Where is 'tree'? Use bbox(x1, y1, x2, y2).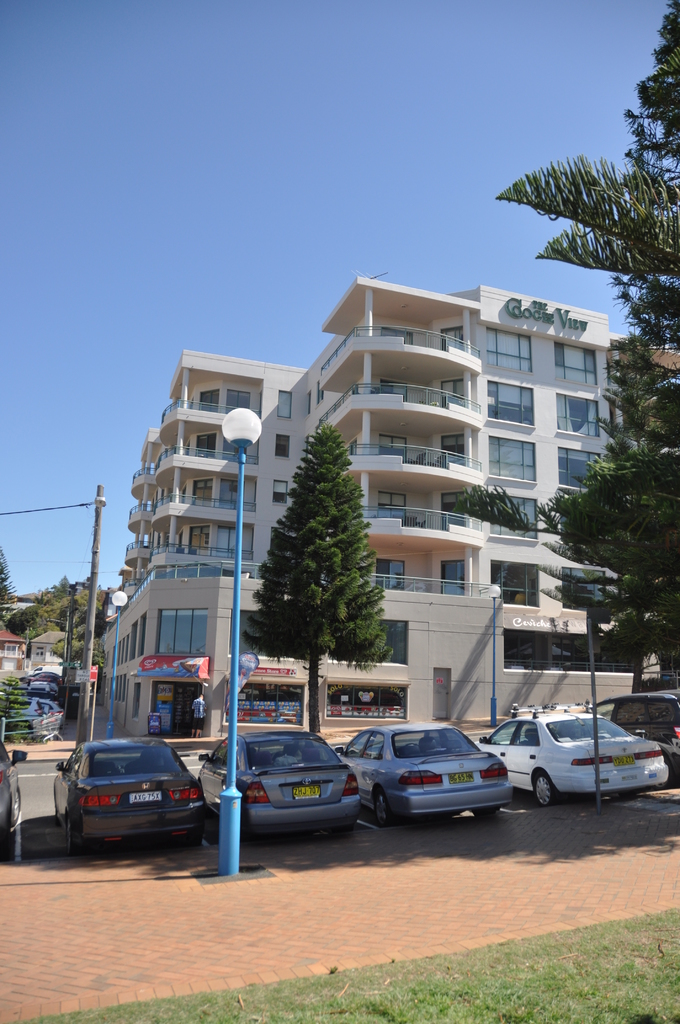
bbox(0, 561, 137, 738).
